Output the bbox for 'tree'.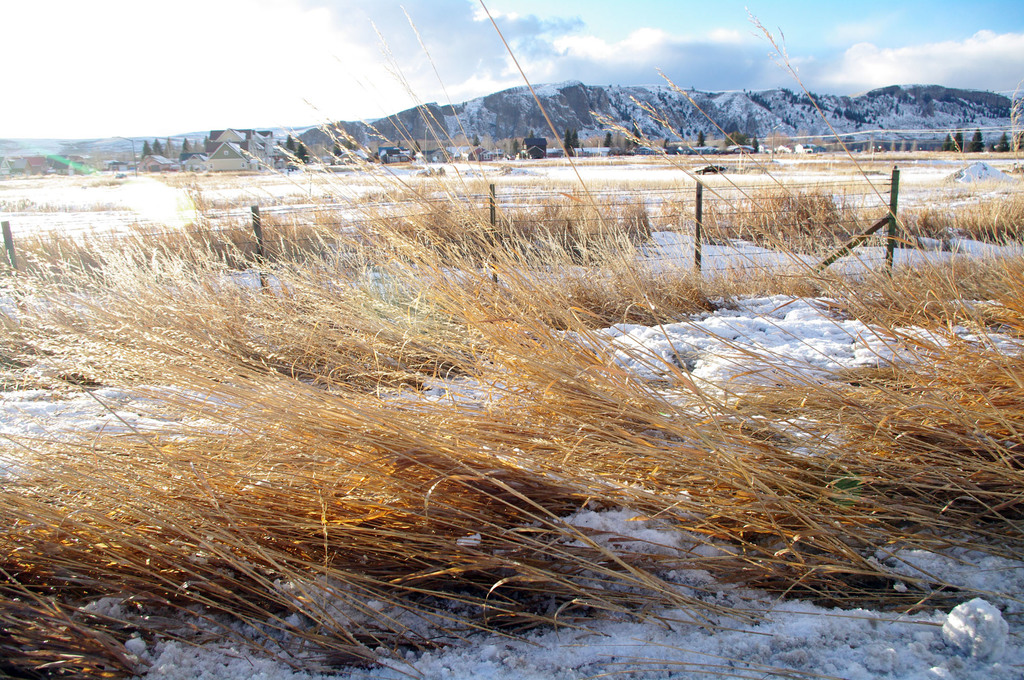
(x1=752, y1=138, x2=758, y2=153).
